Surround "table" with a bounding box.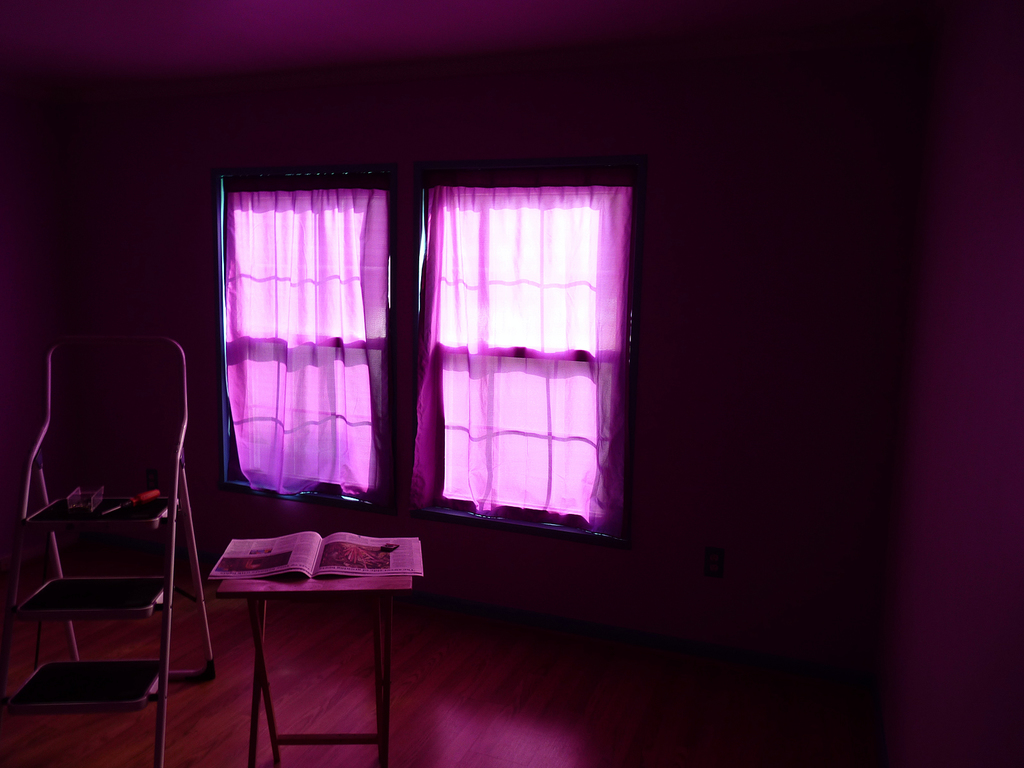
{"left": 198, "top": 497, "right": 413, "bottom": 767}.
